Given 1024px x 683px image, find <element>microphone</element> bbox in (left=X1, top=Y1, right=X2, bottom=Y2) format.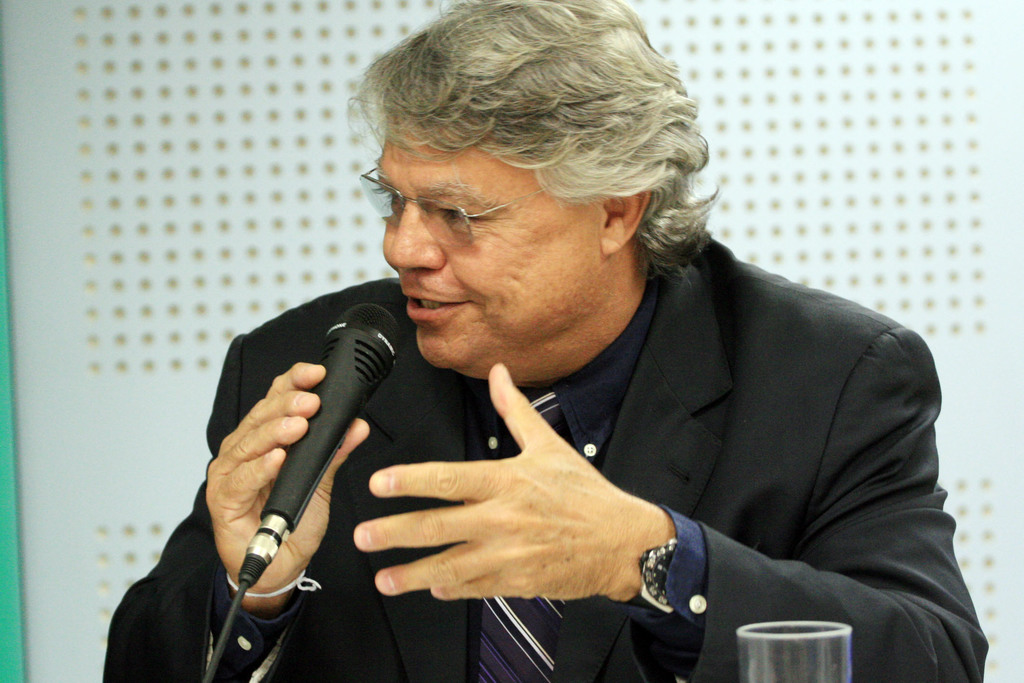
(left=236, top=304, right=400, bottom=591).
